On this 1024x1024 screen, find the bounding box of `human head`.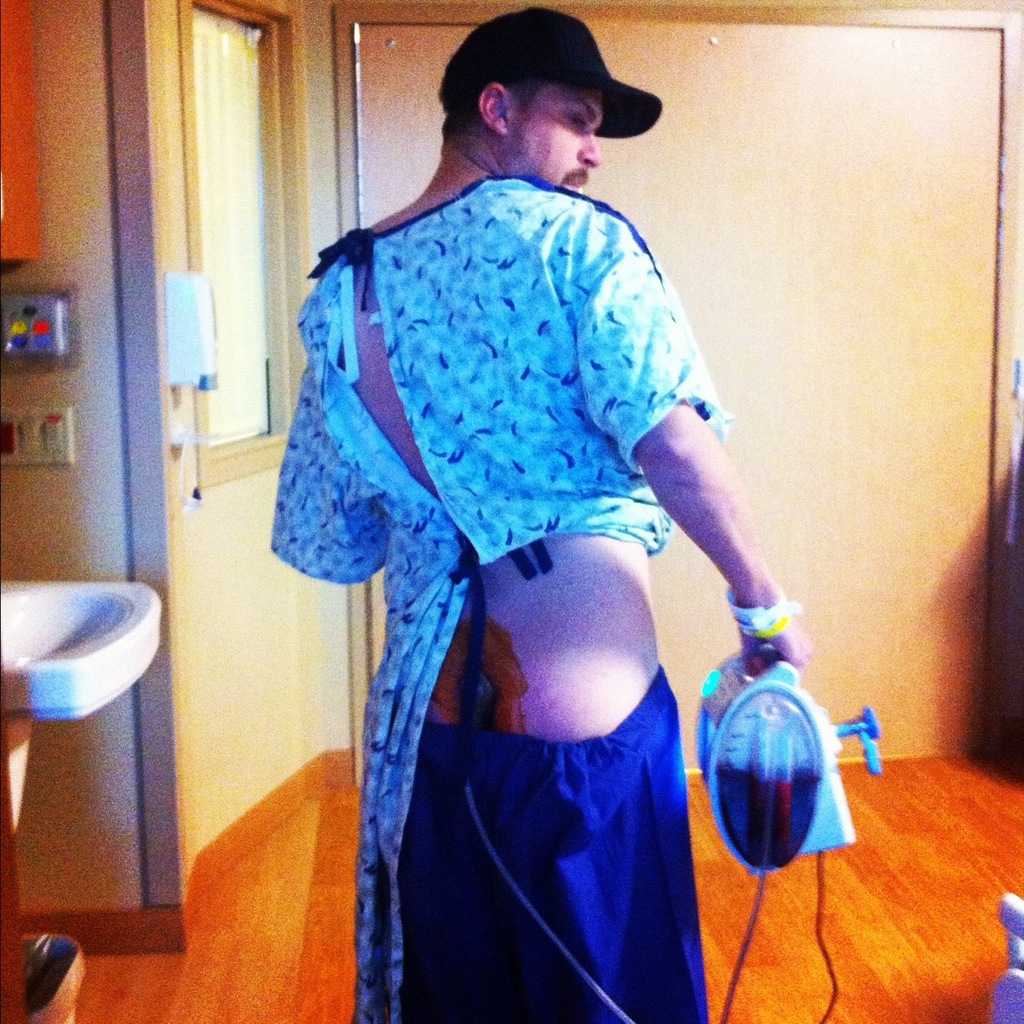
Bounding box: box(435, 6, 607, 194).
